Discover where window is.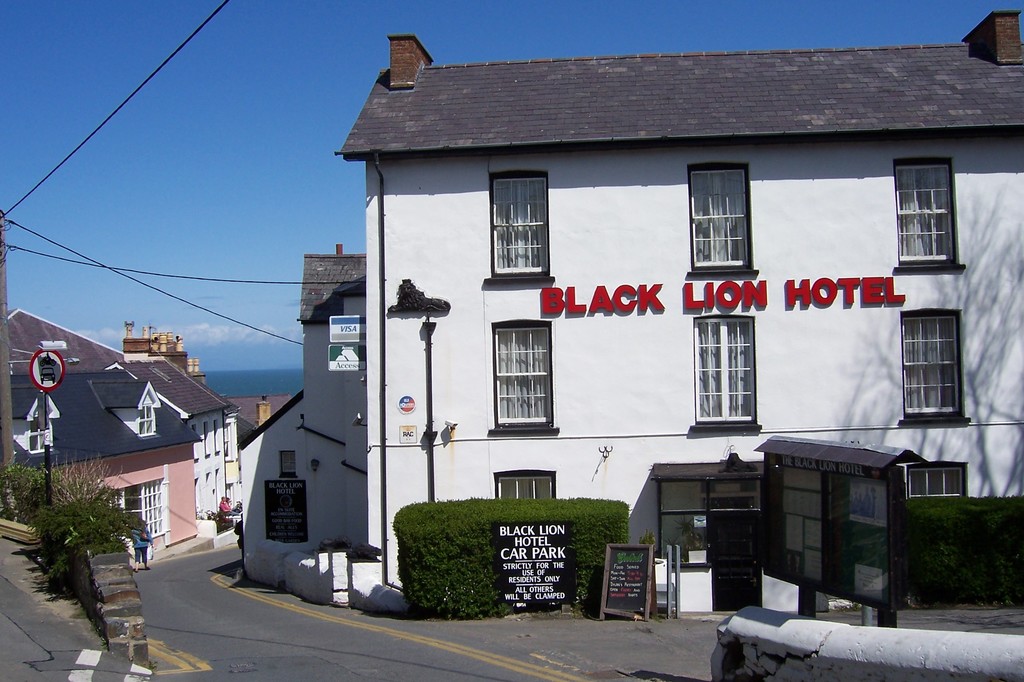
Discovered at 694,317,753,425.
